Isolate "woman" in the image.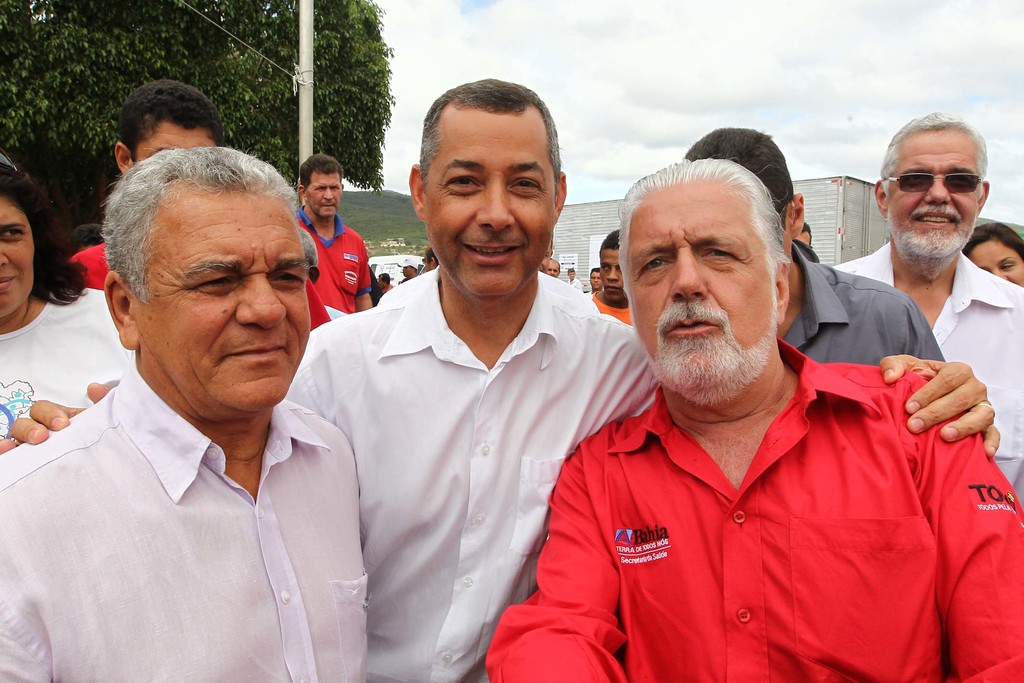
Isolated region: 0,155,136,444.
